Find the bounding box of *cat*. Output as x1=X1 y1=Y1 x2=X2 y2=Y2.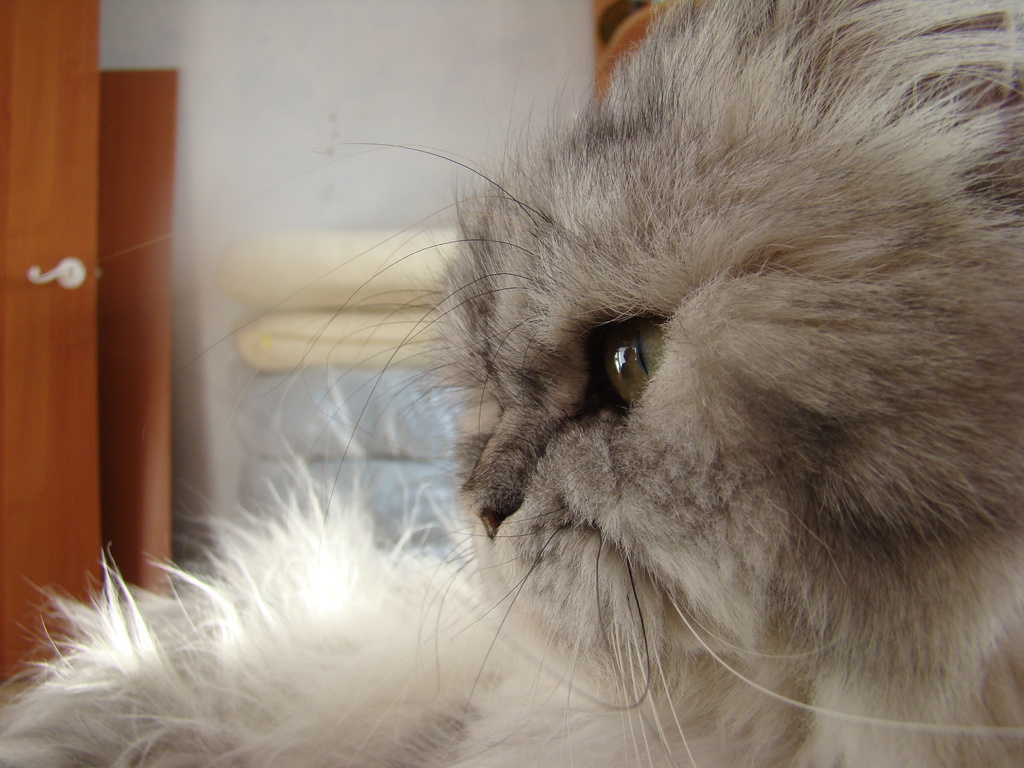
x1=0 y1=0 x2=1023 y2=767.
